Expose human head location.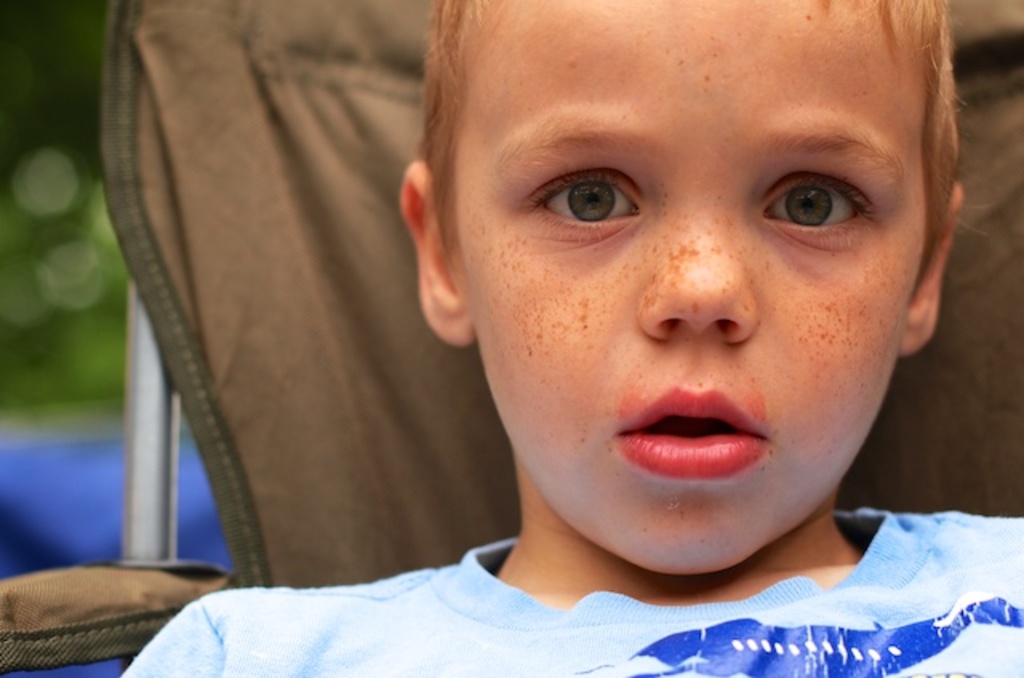
Exposed at (400,0,990,571).
